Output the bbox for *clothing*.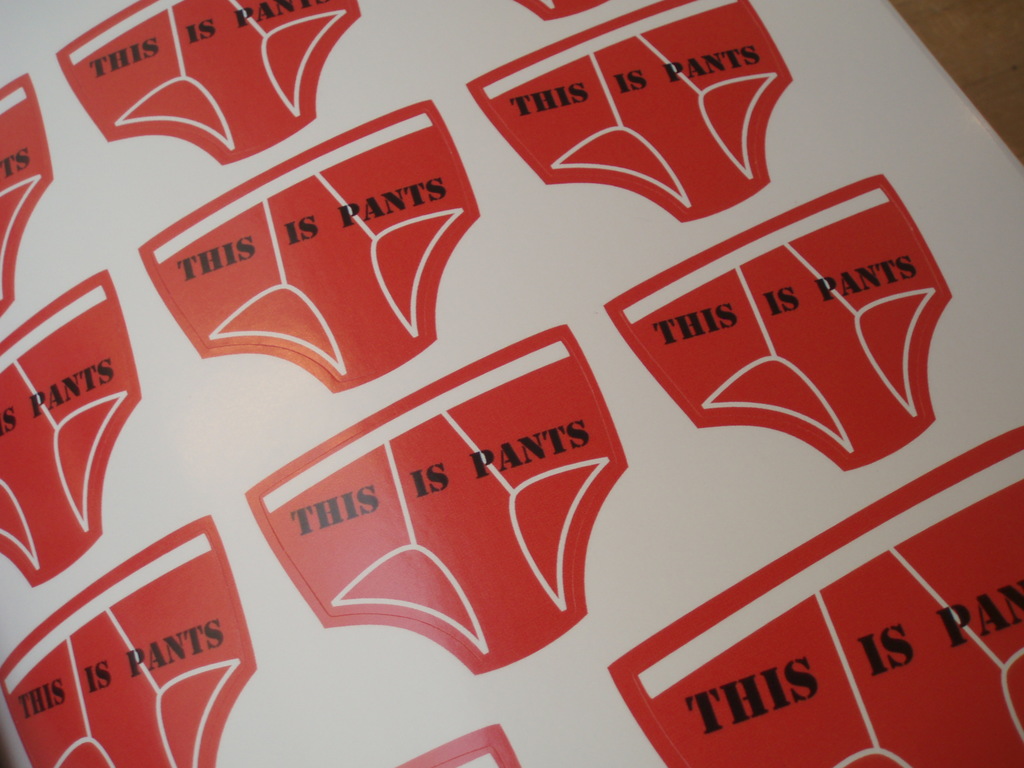
box(3, 516, 257, 767).
